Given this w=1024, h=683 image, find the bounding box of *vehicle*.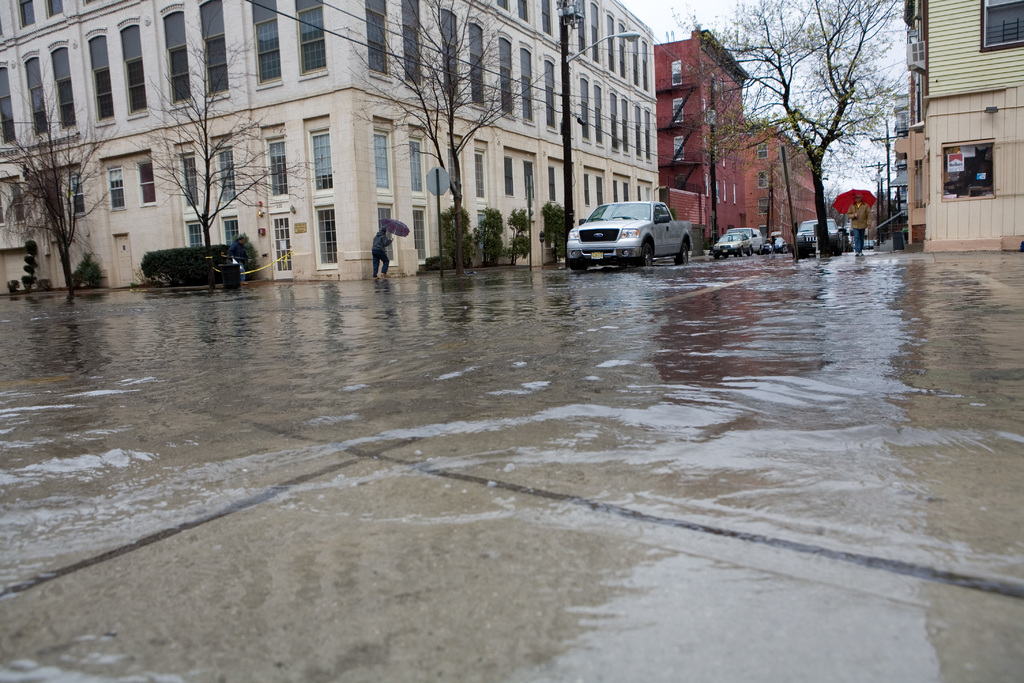
x1=712, y1=231, x2=752, y2=257.
